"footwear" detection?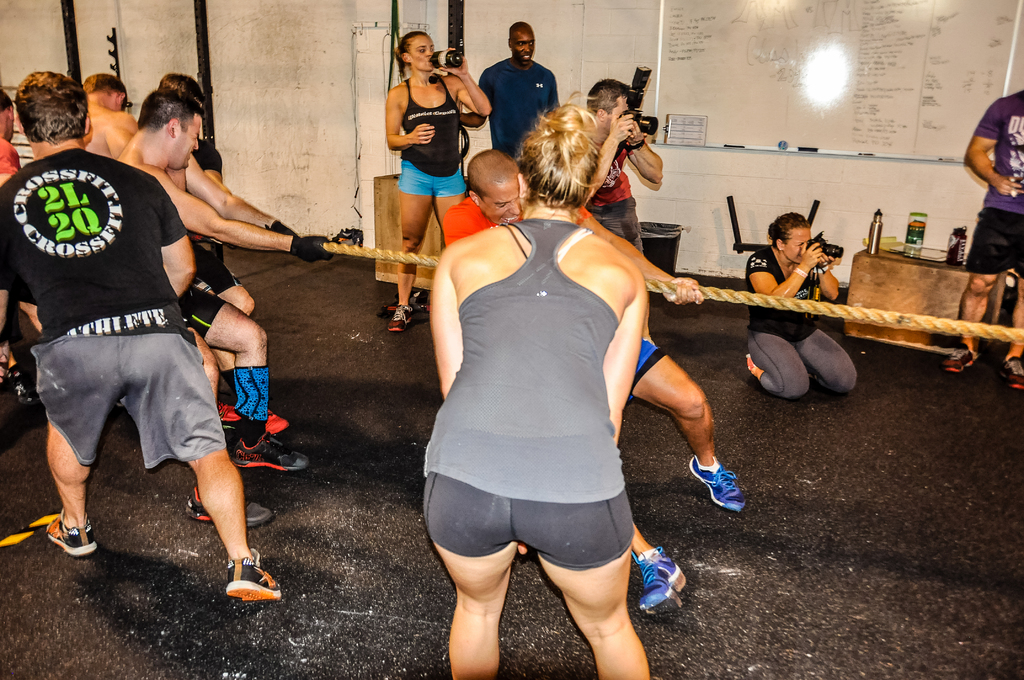
628,553,689,639
